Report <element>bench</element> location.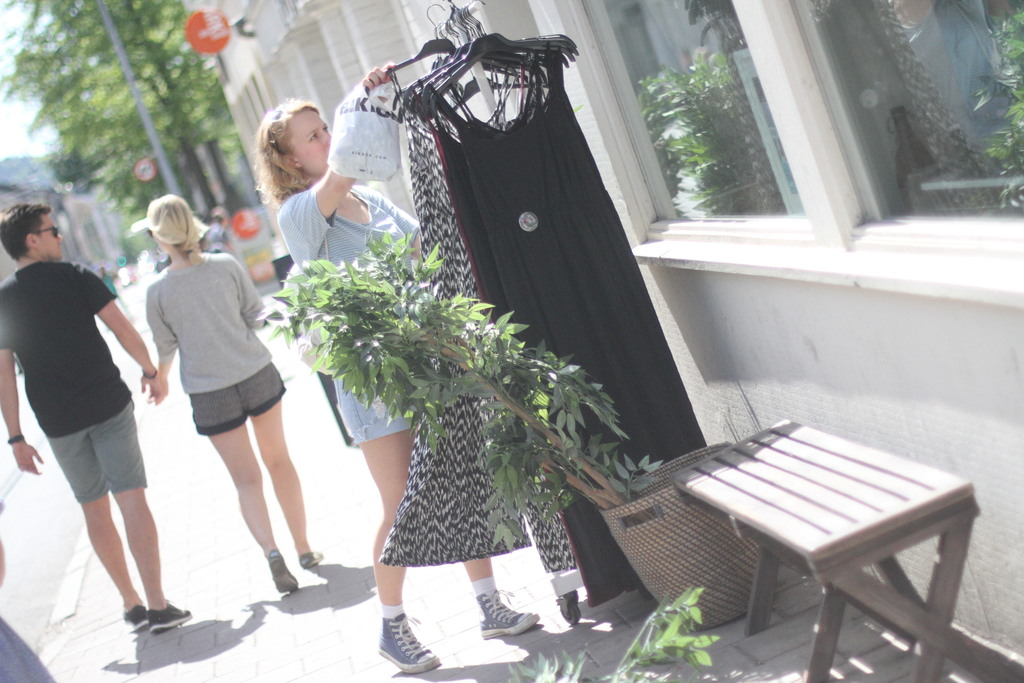
Report: {"left": 650, "top": 423, "right": 1000, "bottom": 682}.
